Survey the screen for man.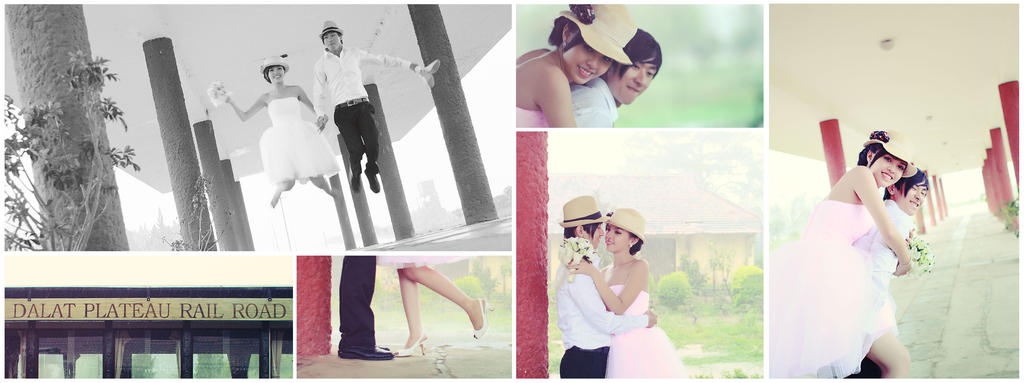
Survey found: [314,13,435,195].
